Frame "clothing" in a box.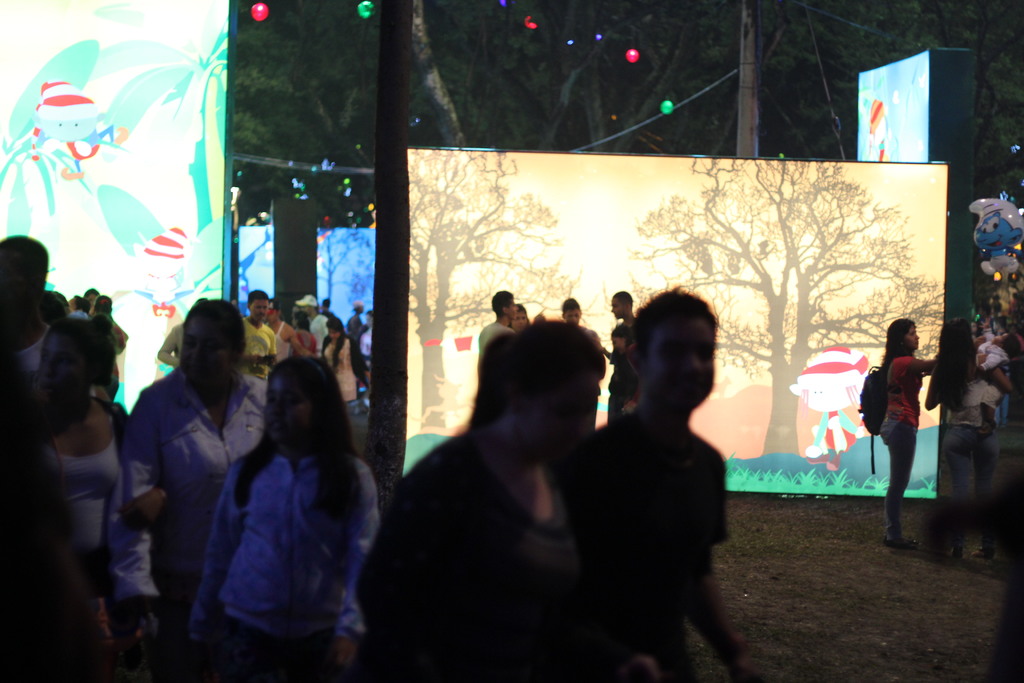
pyautogui.locateOnScreen(0, 288, 65, 407).
